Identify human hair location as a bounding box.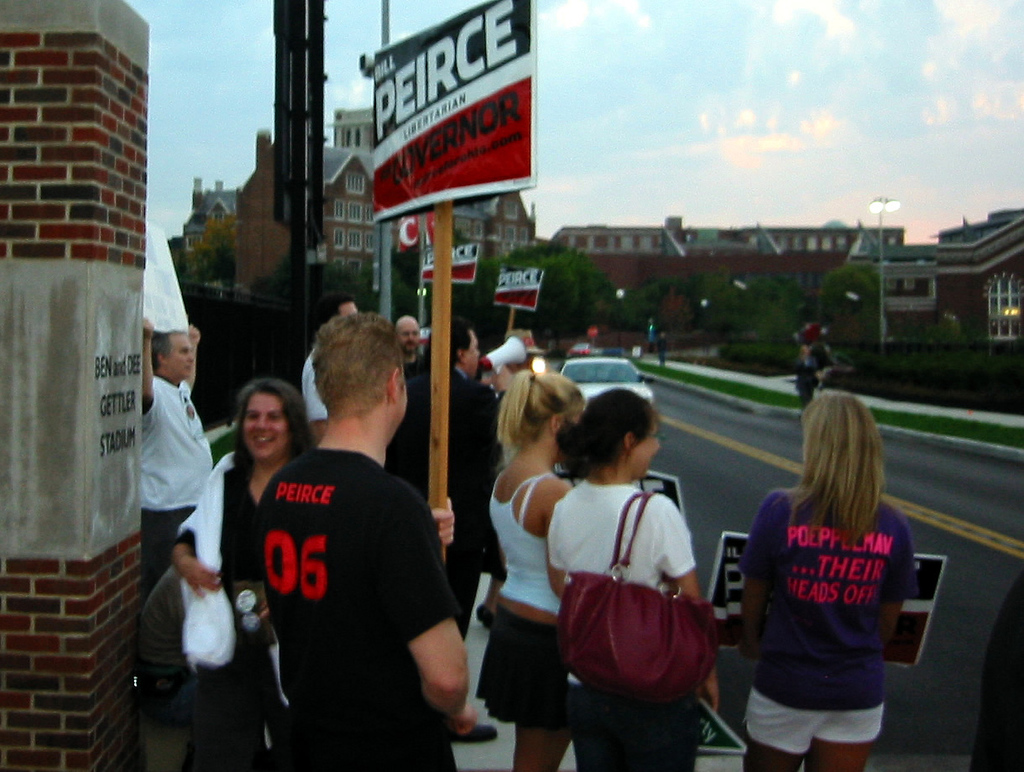
313, 313, 401, 423.
